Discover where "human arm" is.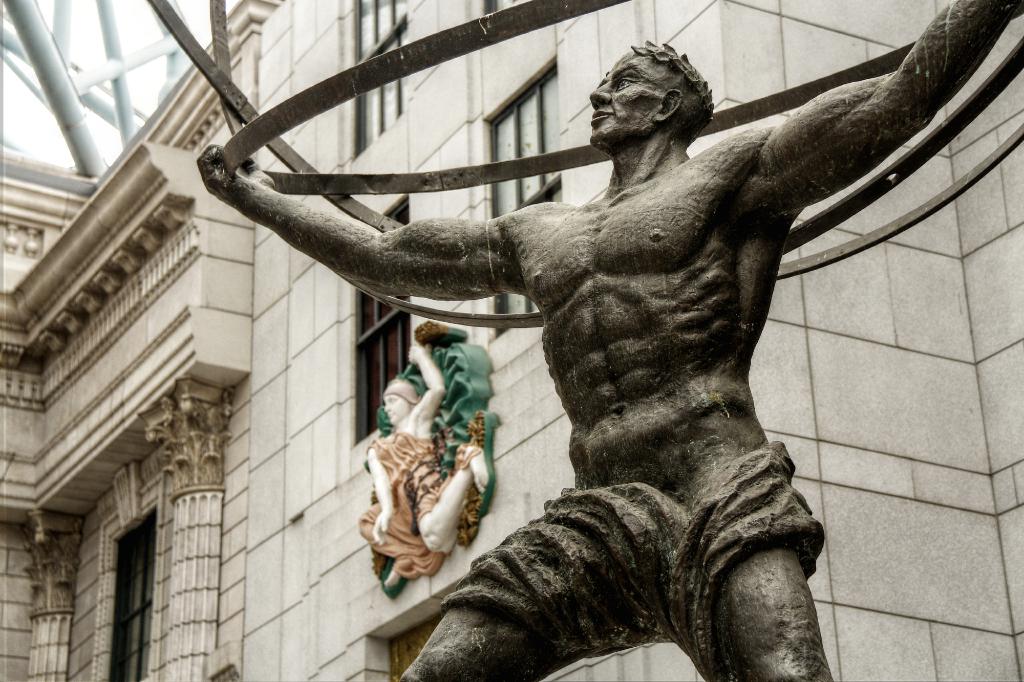
Discovered at box(410, 344, 451, 420).
